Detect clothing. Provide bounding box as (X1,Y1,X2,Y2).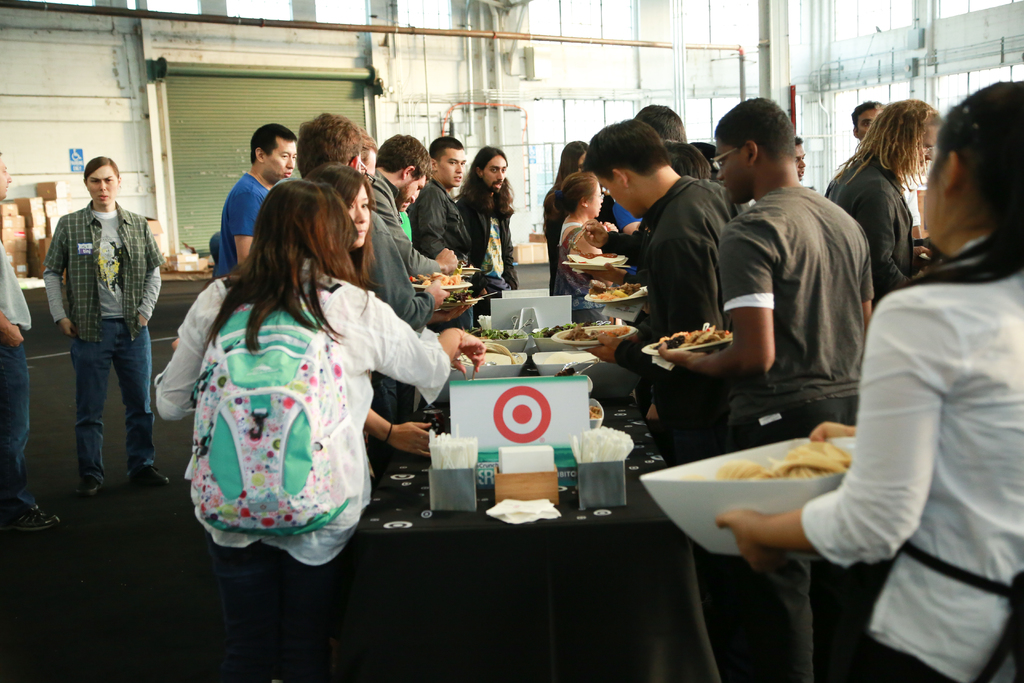
(154,256,451,682).
